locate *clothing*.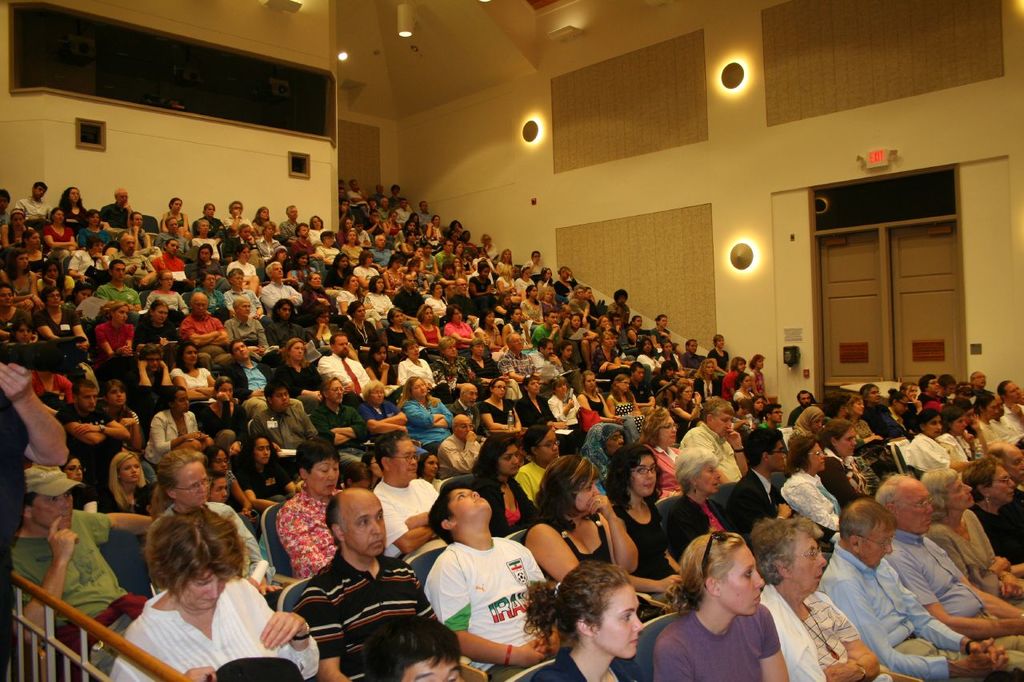
Bounding box: x1=415 y1=208 x2=431 y2=224.
